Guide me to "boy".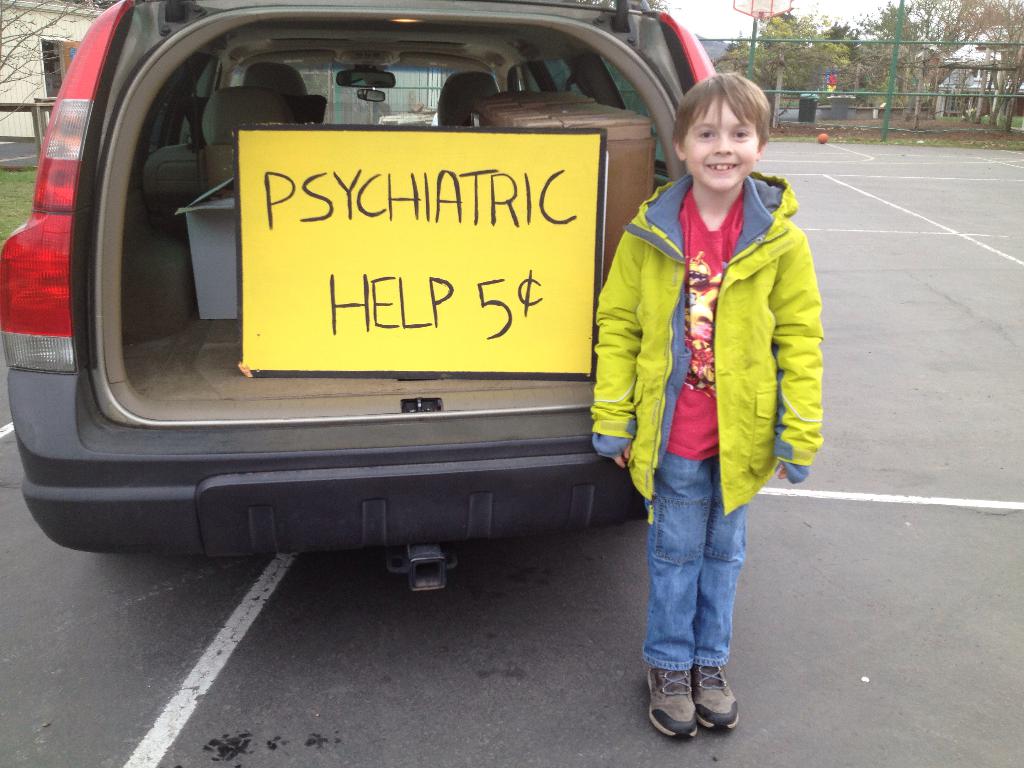
Guidance: {"x1": 589, "y1": 70, "x2": 824, "y2": 742}.
